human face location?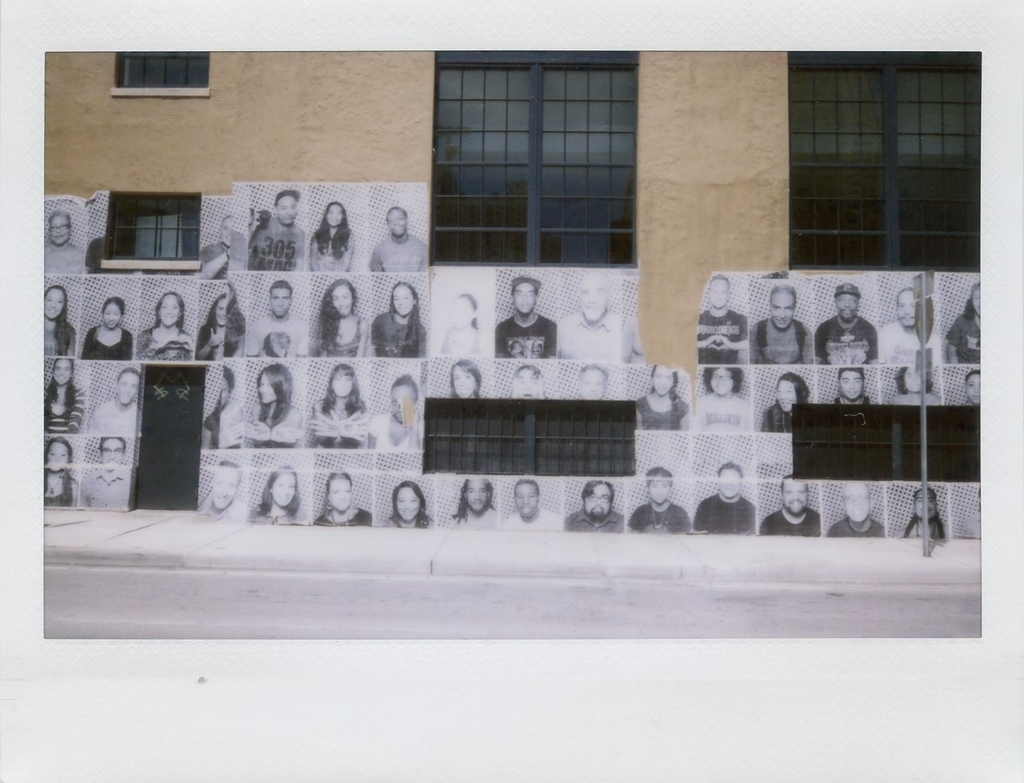
bbox=(386, 208, 405, 239)
